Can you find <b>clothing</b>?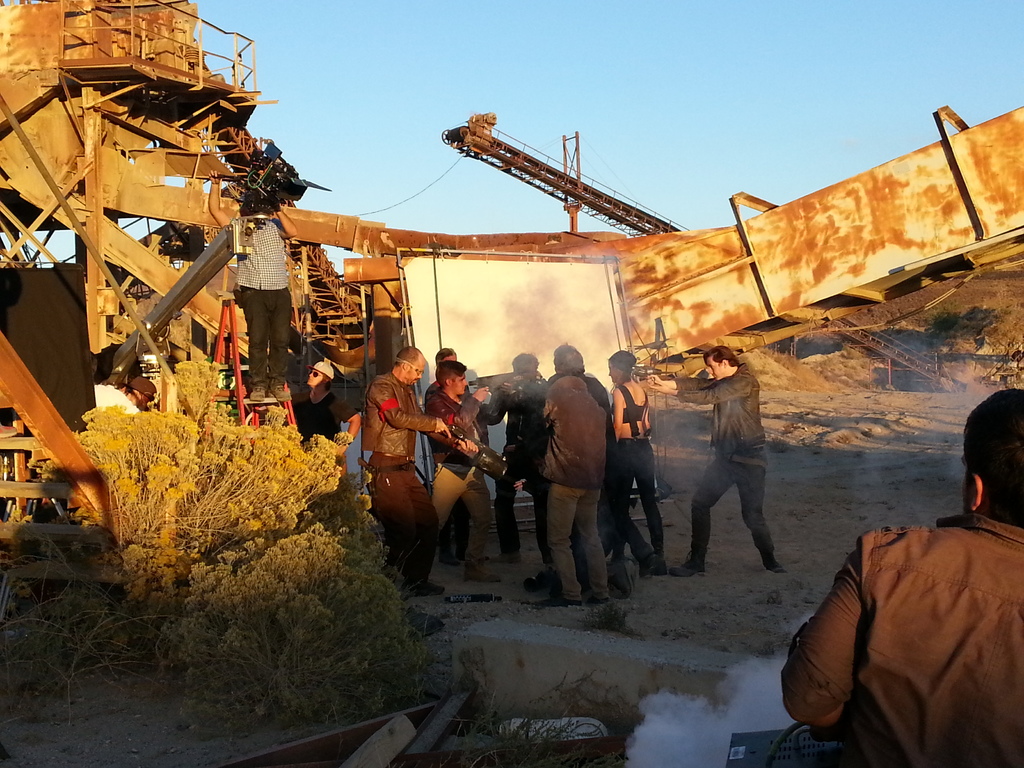
Yes, bounding box: 92 384 140 410.
